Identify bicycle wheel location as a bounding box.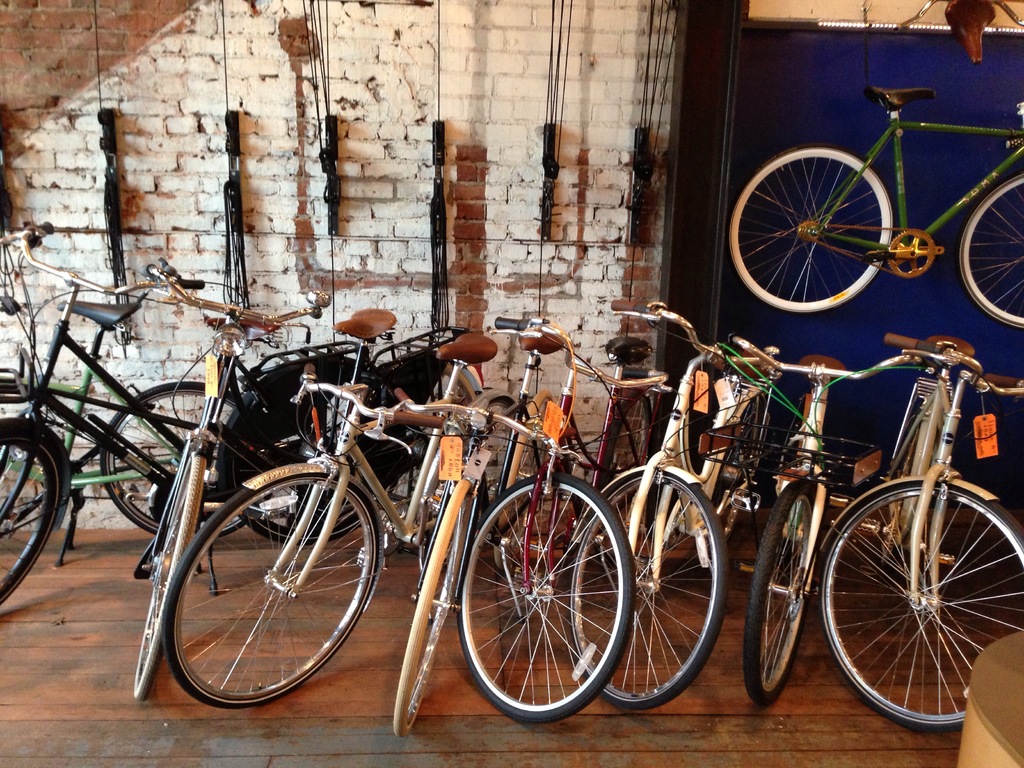
136 450 206 699.
